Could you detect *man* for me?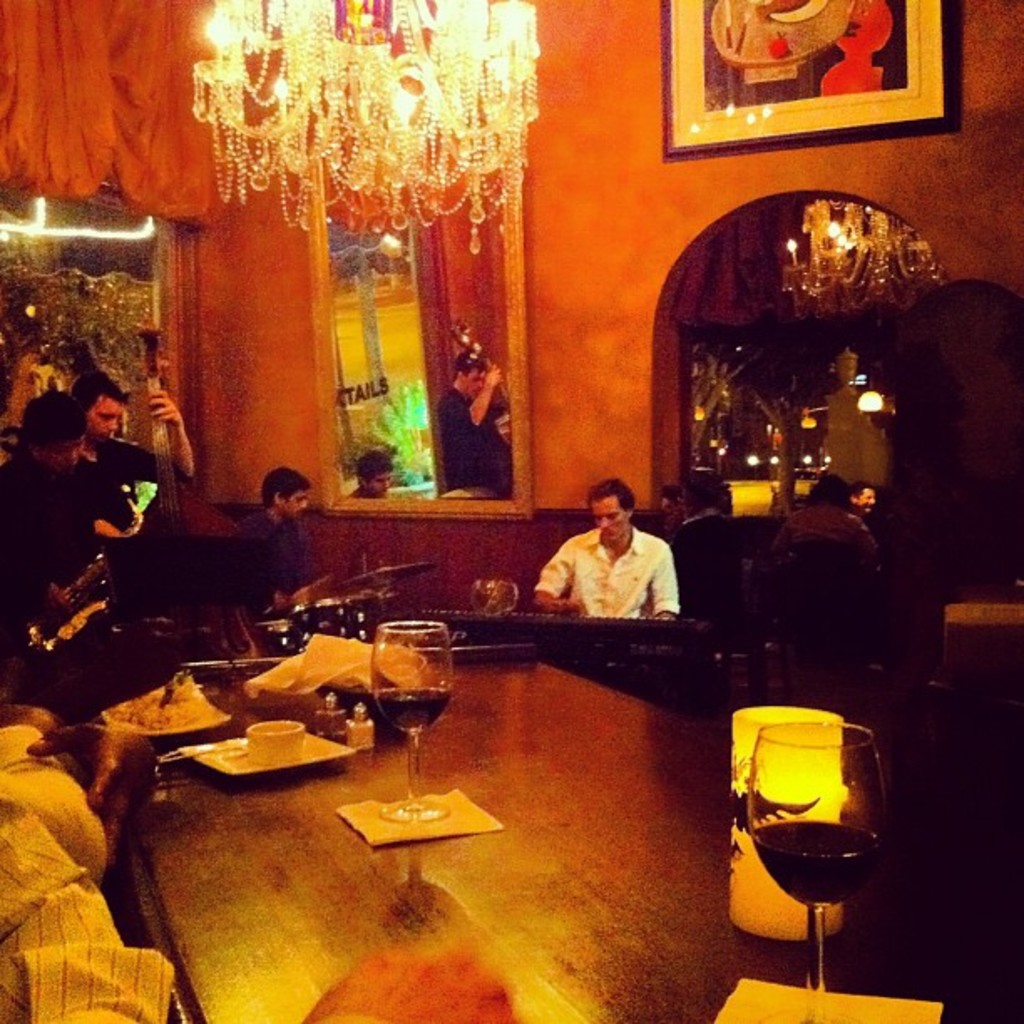
Detection result: rect(539, 497, 688, 646).
